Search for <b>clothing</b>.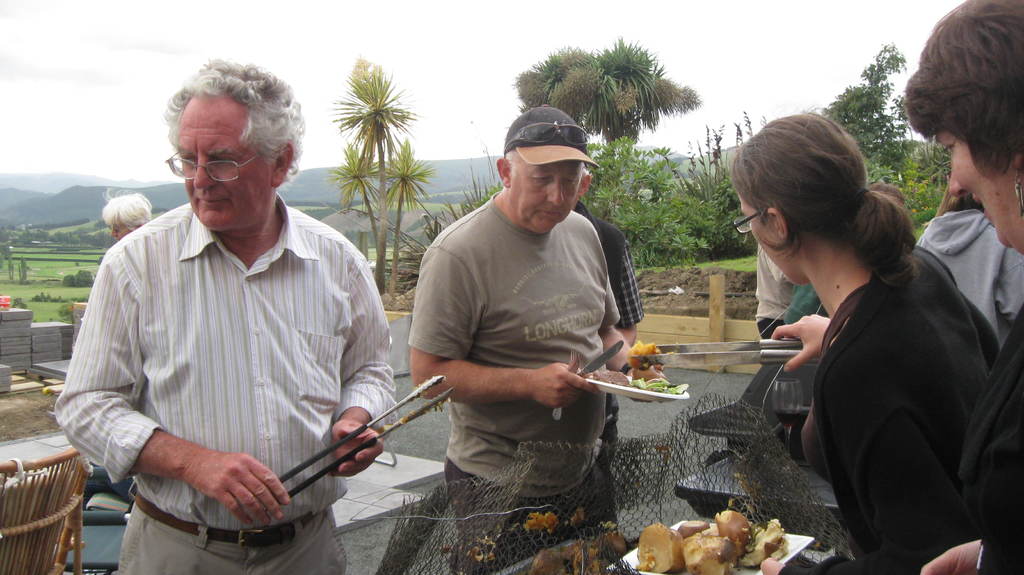
Found at <bbox>954, 307, 1023, 574</bbox>.
